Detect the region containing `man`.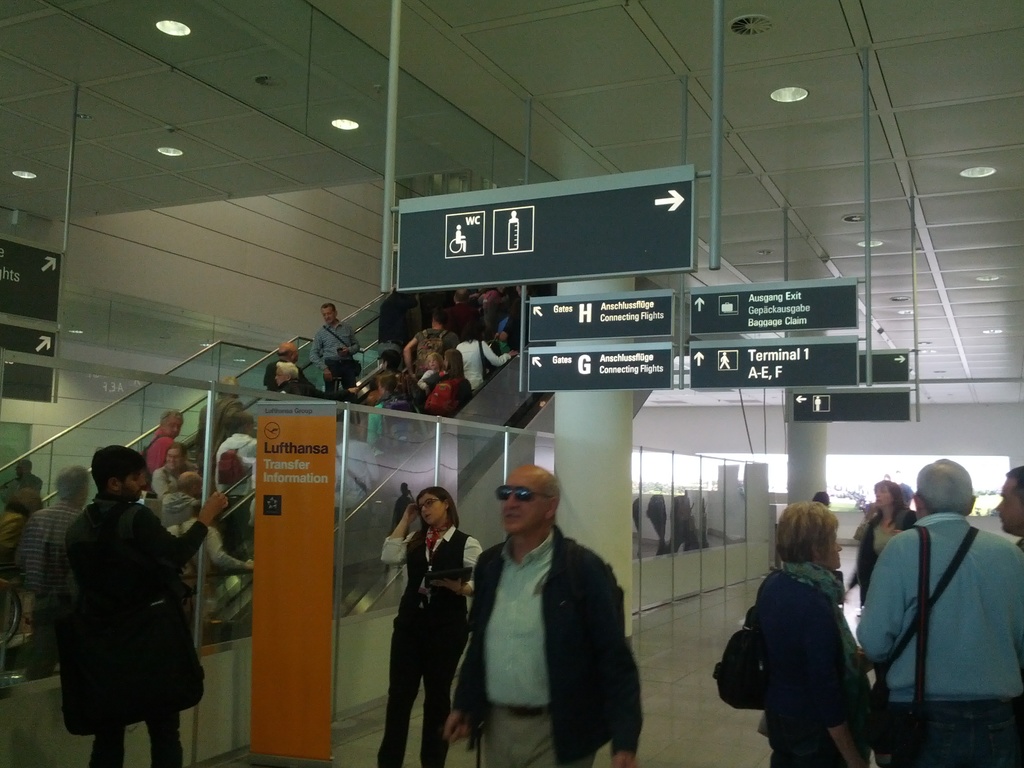
rect(197, 376, 246, 478).
